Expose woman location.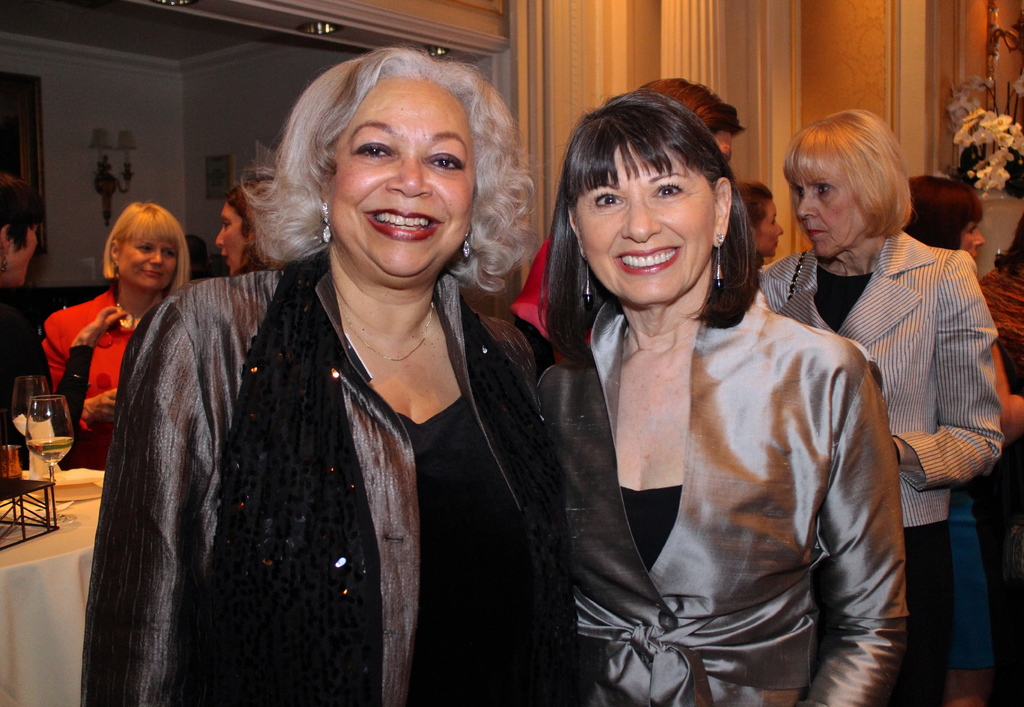
Exposed at locate(901, 175, 1023, 706).
